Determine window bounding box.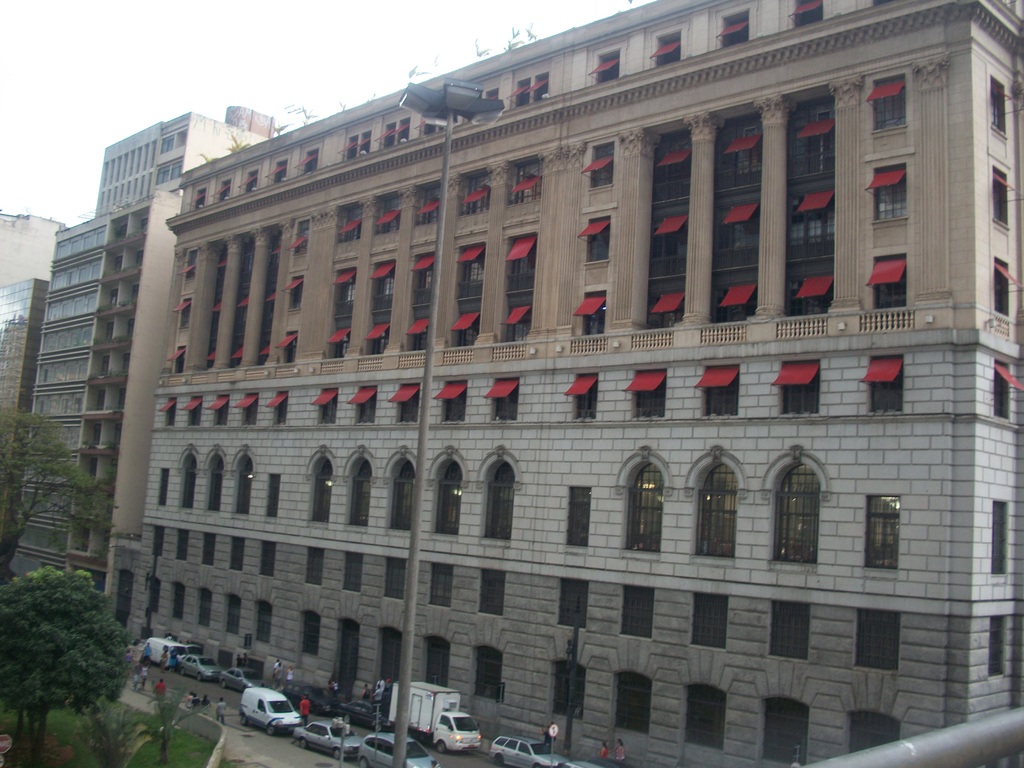
Determined: region(174, 528, 188, 563).
